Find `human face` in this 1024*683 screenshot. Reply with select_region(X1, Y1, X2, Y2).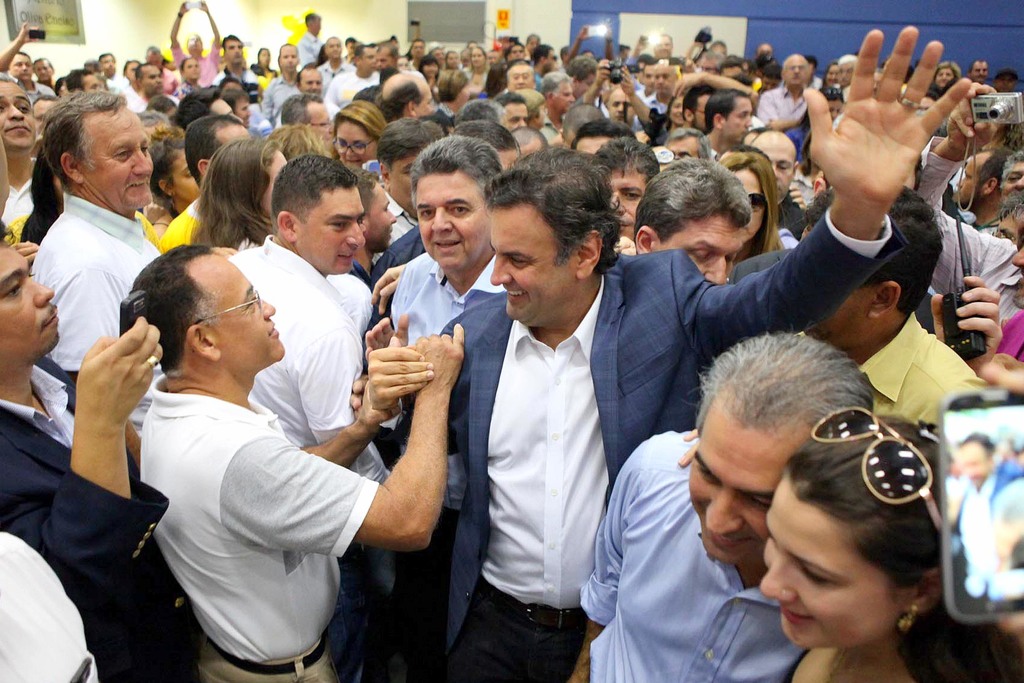
select_region(237, 99, 248, 126).
